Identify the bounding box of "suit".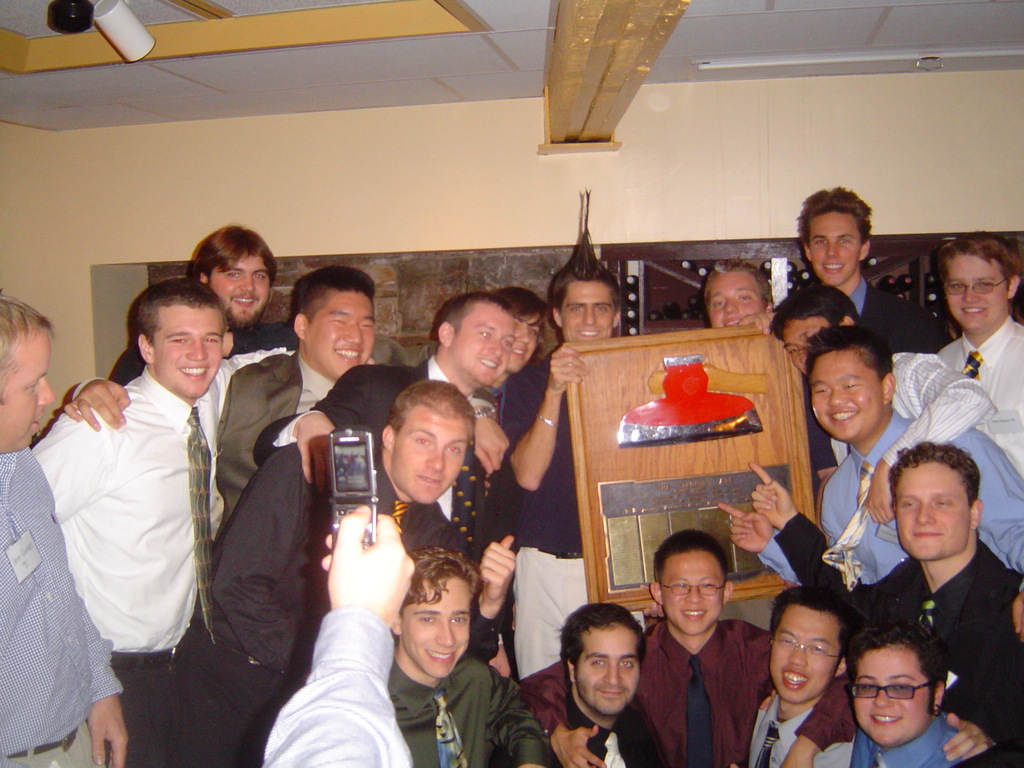
left=770, top=513, right=1023, bottom=744.
